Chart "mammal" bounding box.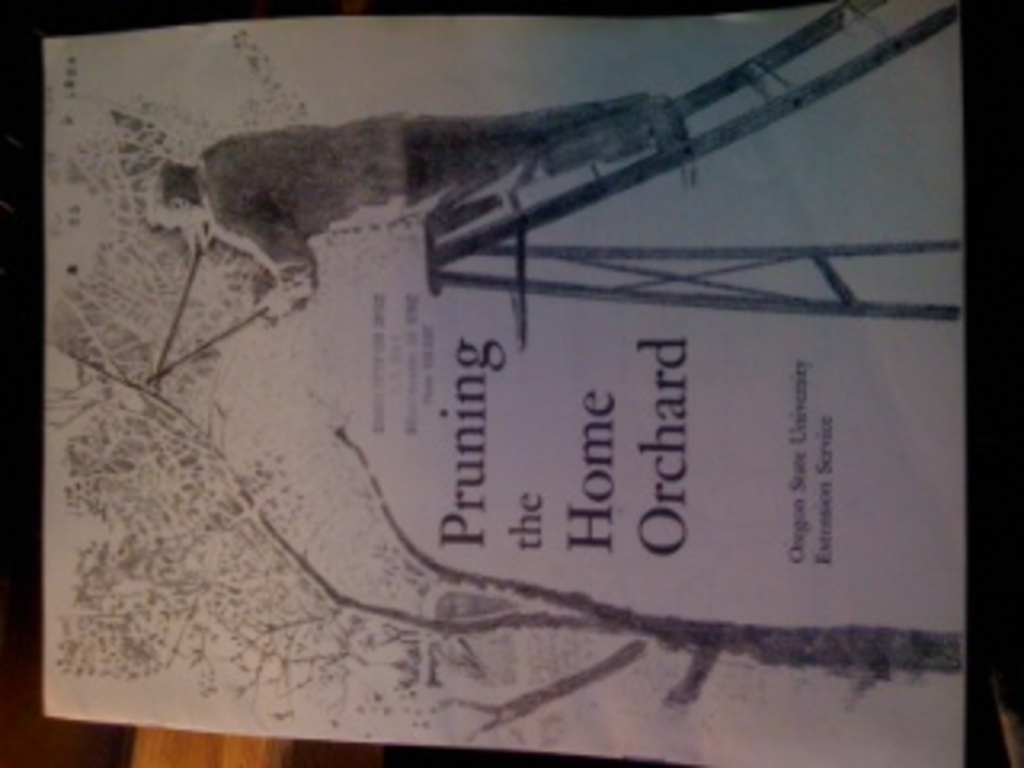
Charted: bbox=[147, 90, 701, 320].
